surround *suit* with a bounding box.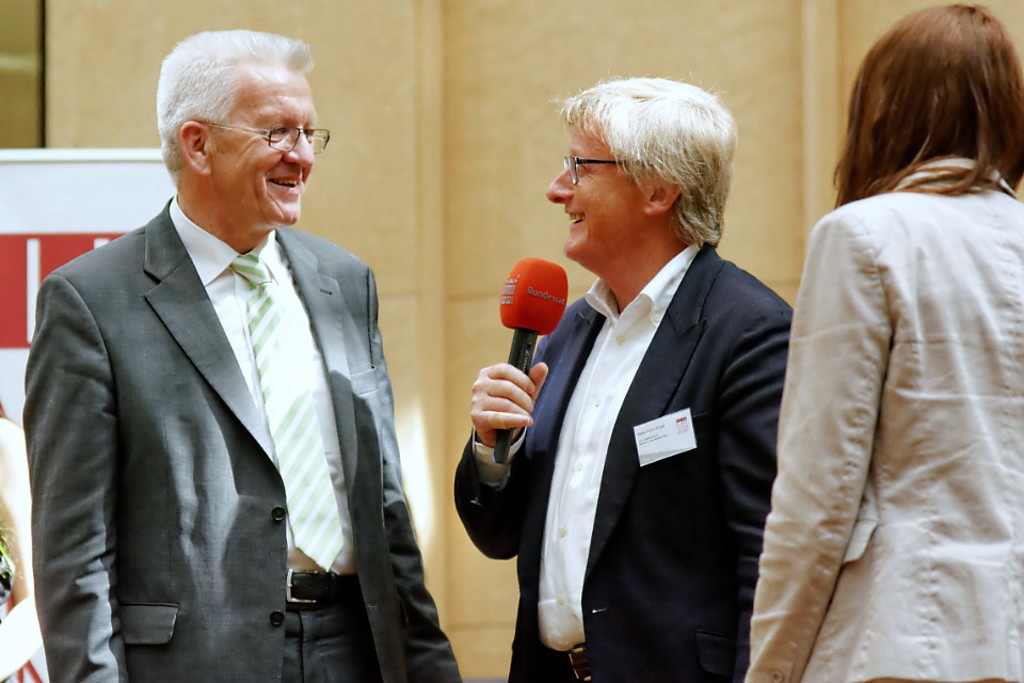
<bbox>454, 240, 795, 682</bbox>.
